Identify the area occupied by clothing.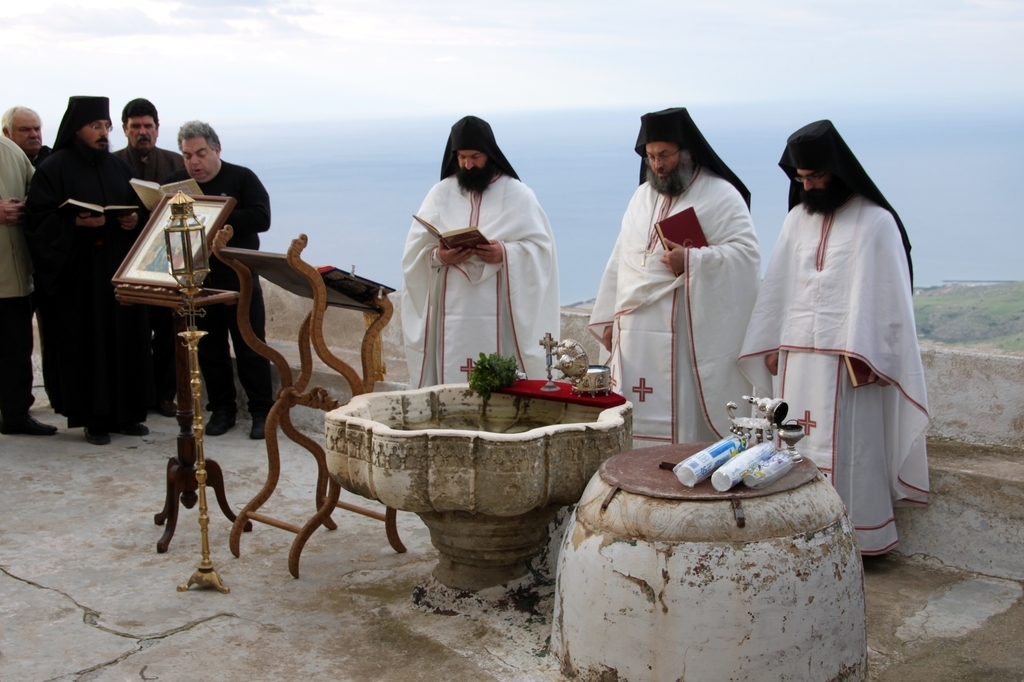
Area: [399, 115, 563, 394].
